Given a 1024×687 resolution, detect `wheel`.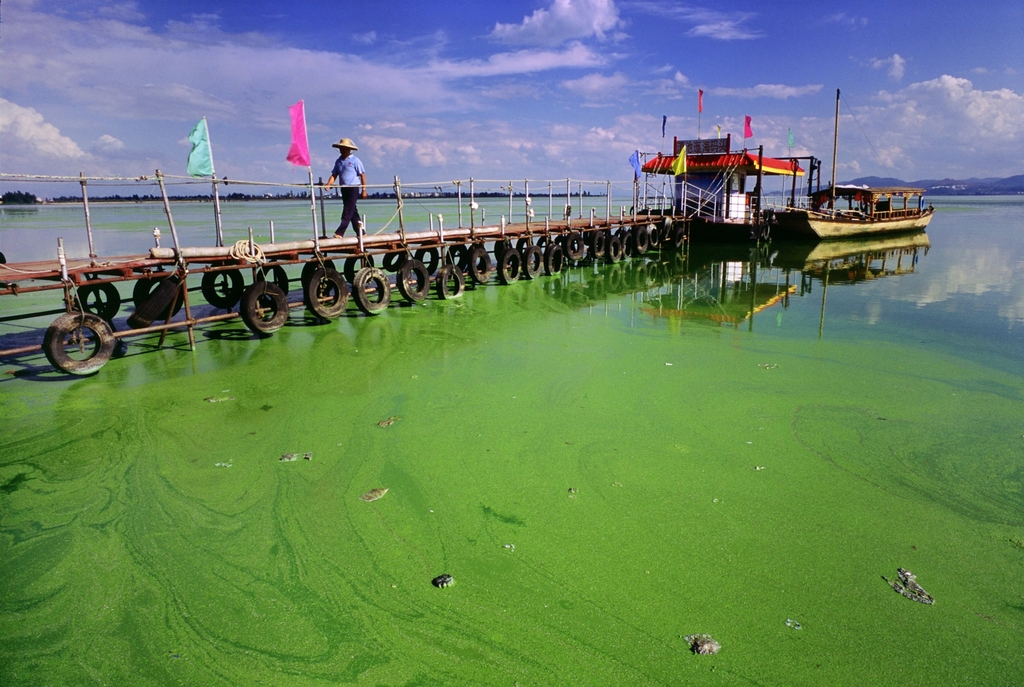
(left=129, top=275, right=184, bottom=323).
